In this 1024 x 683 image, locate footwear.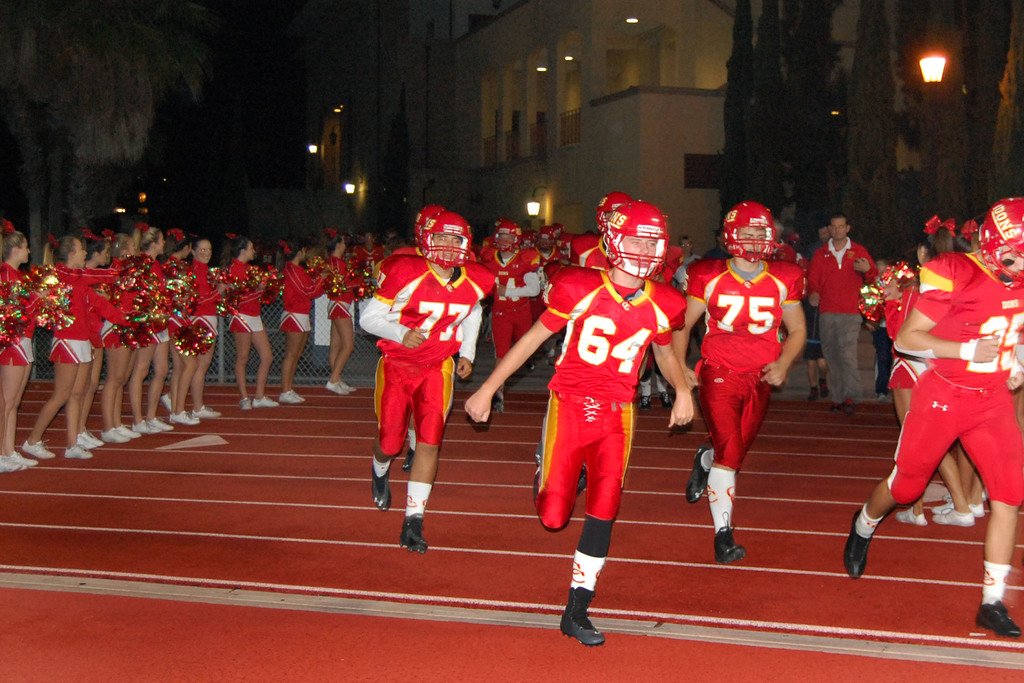
Bounding box: bbox=[241, 395, 253, 411].
